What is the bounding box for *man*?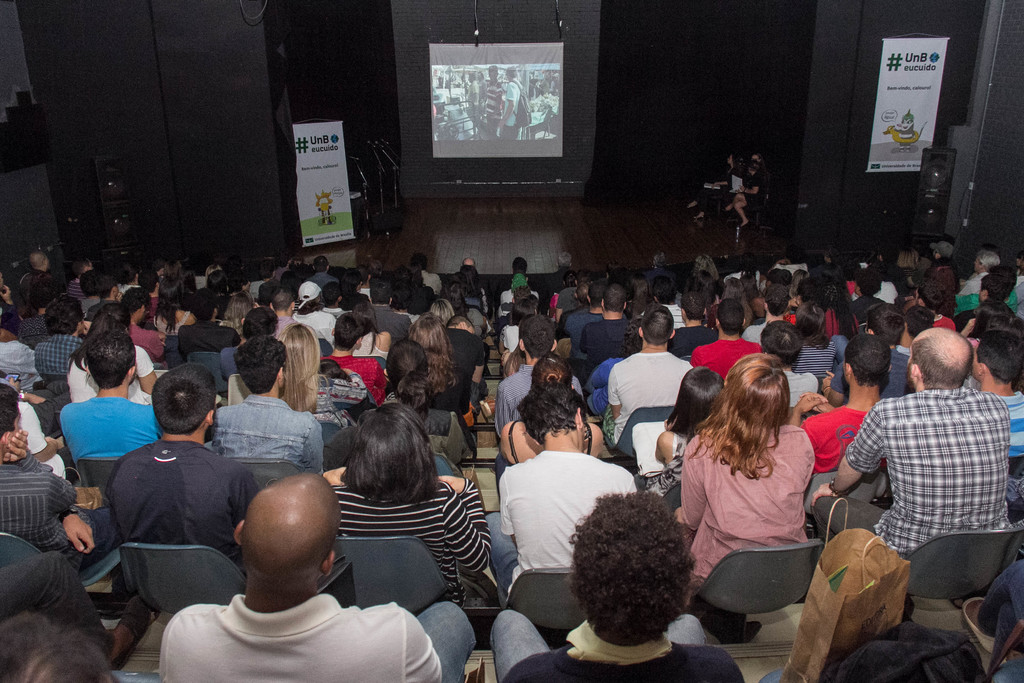
(left=68, top=256, right=97, bottom=297).
